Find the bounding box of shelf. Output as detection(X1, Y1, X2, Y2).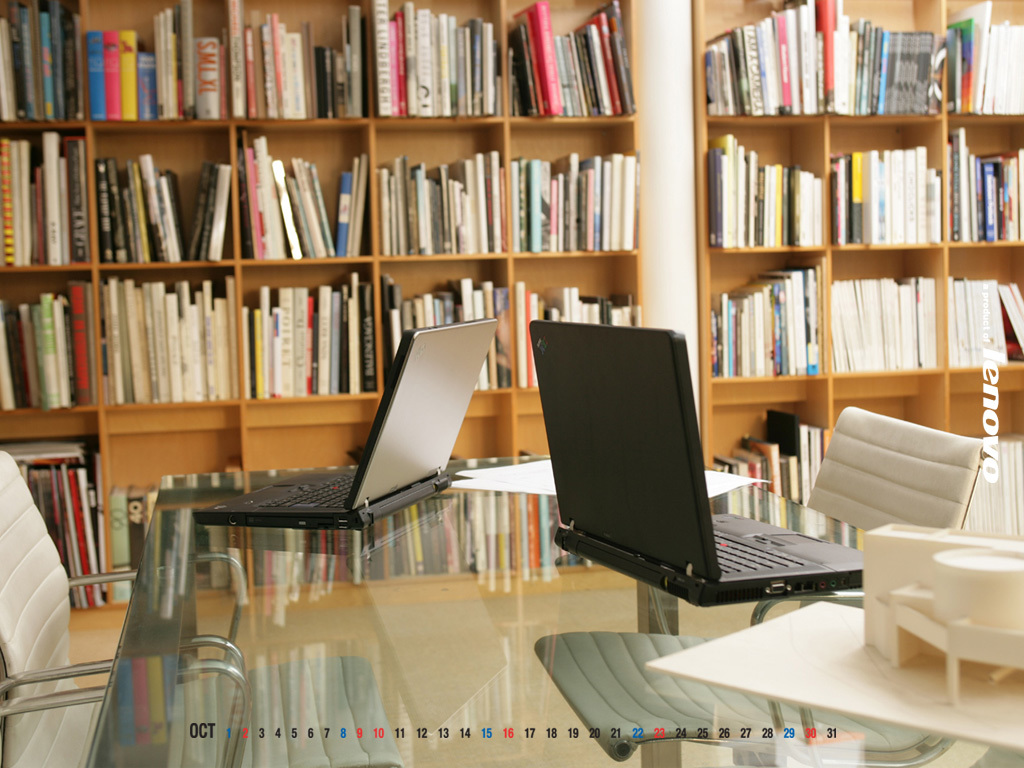
detection(0, 411, 101, 606).
